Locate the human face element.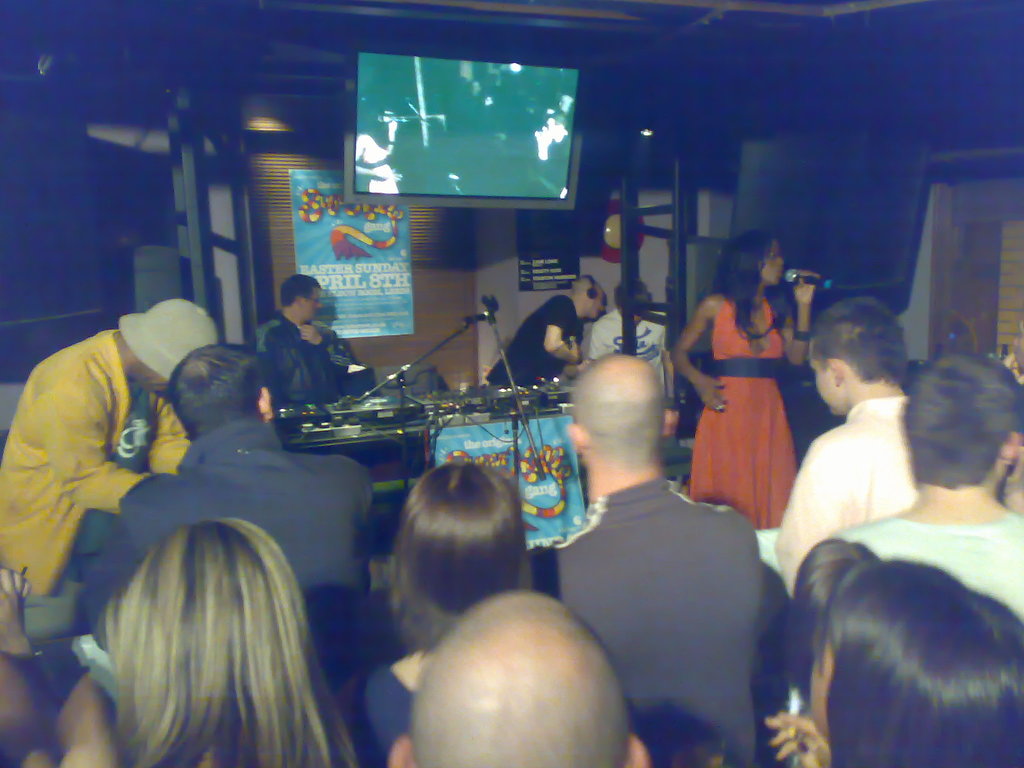
Element bbox: 810/634/836/729.
